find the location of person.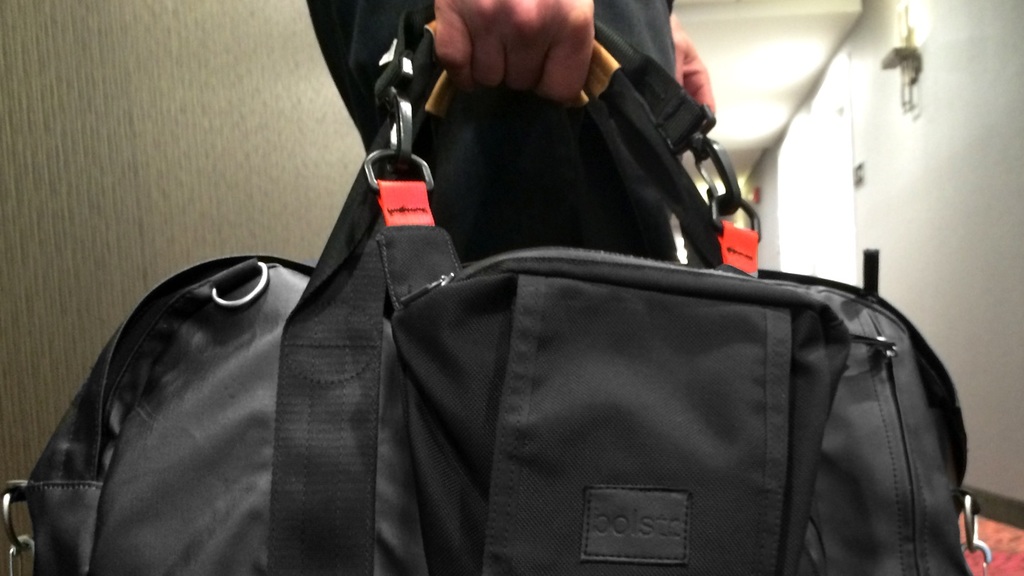
Location: bbox(306, 0, 717, 262).
